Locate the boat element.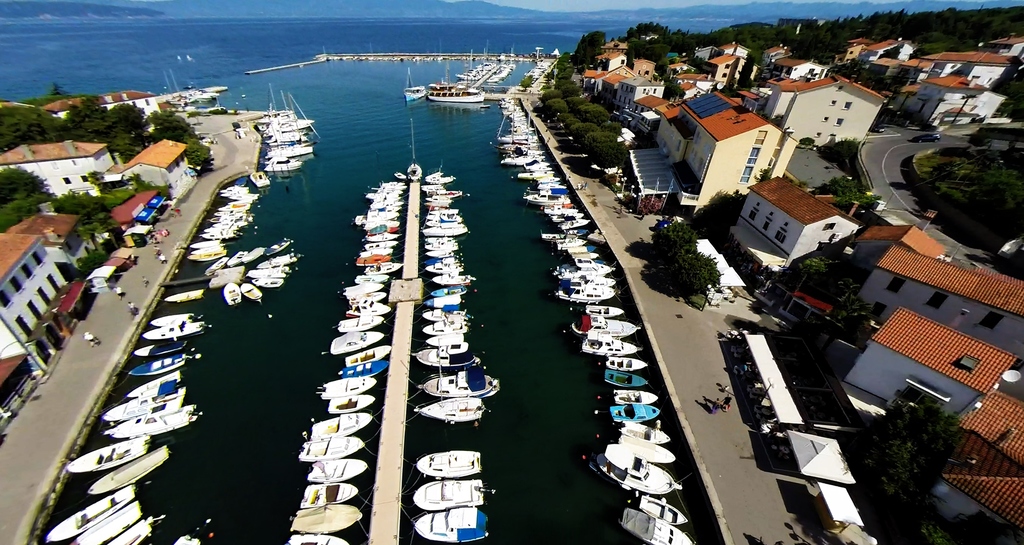
Element bbox: pyautogui.locateOnScreen(339, 359, 393, 379).
